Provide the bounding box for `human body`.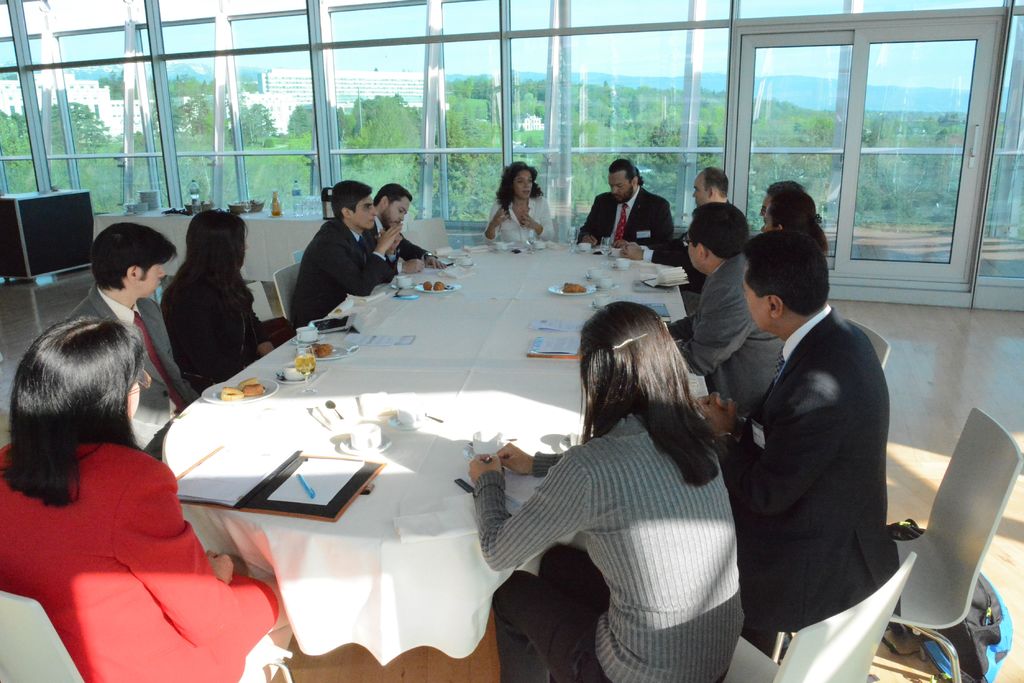
select_region(579, 185, 676, 243).
